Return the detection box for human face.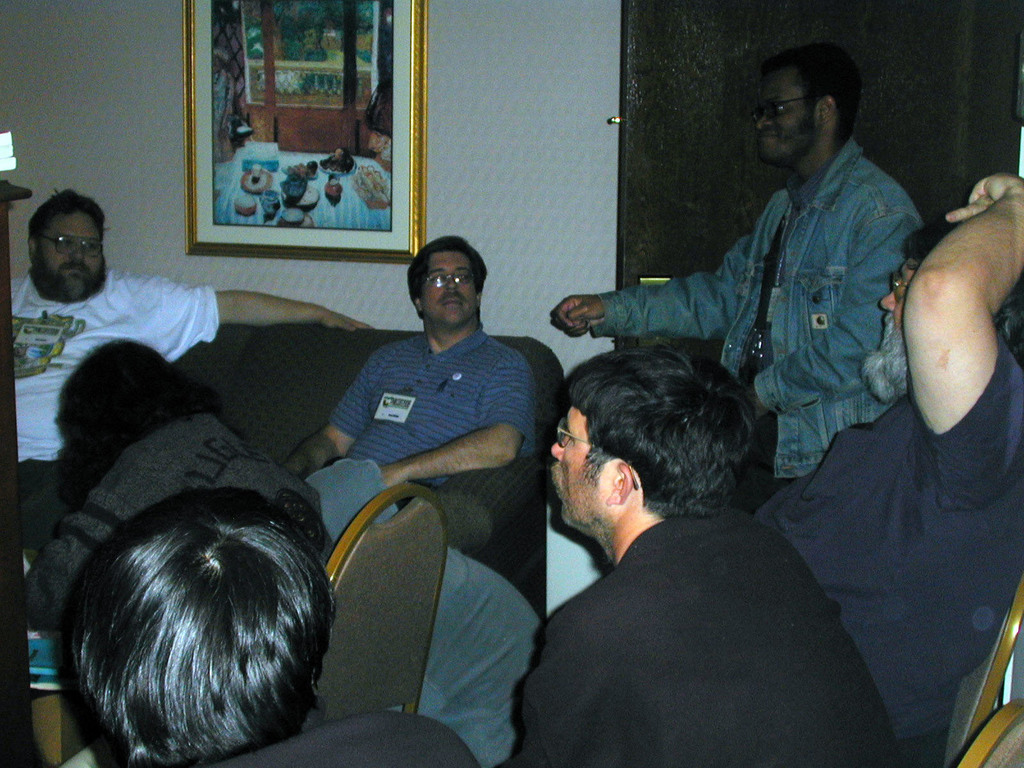
[left=425, top=249, right=479, bottom=324].
